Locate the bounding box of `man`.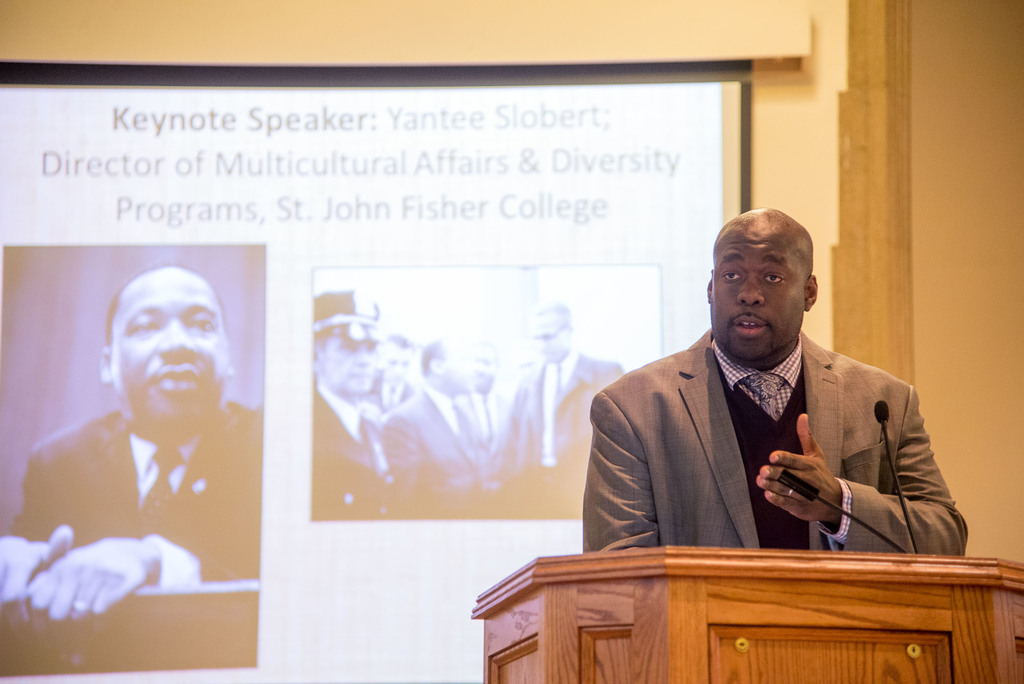
Bounding box: pyautogui.locateOnScreen(378, 339, 486, 523).
